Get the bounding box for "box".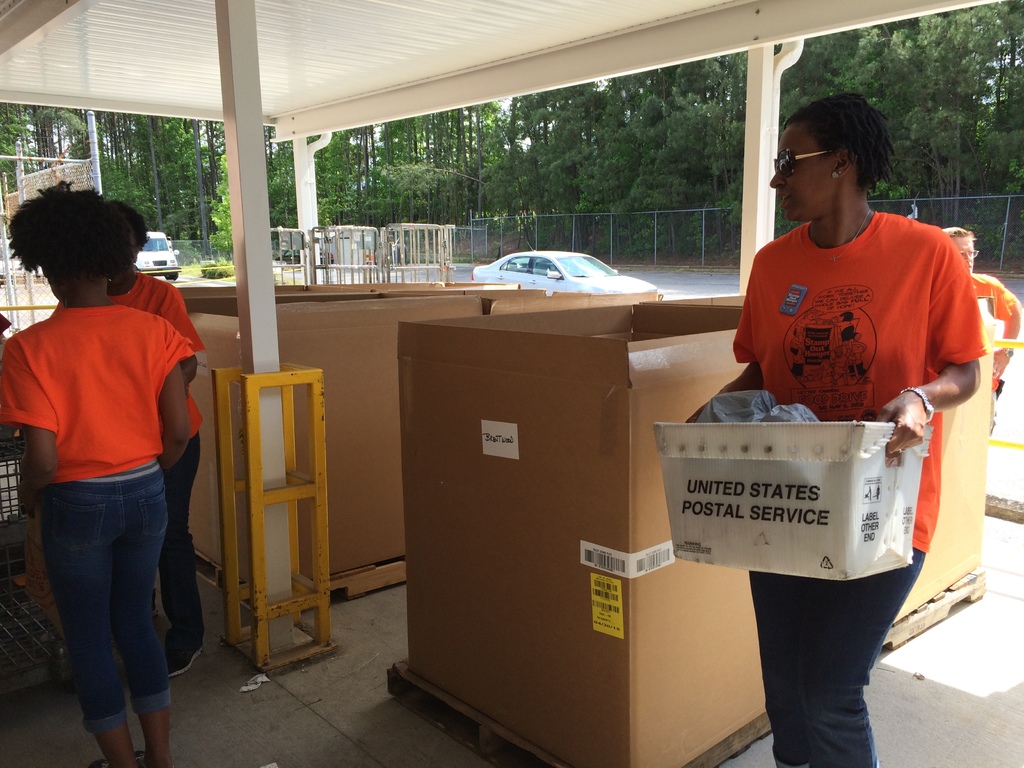
box(175, 285, 310, 300).
